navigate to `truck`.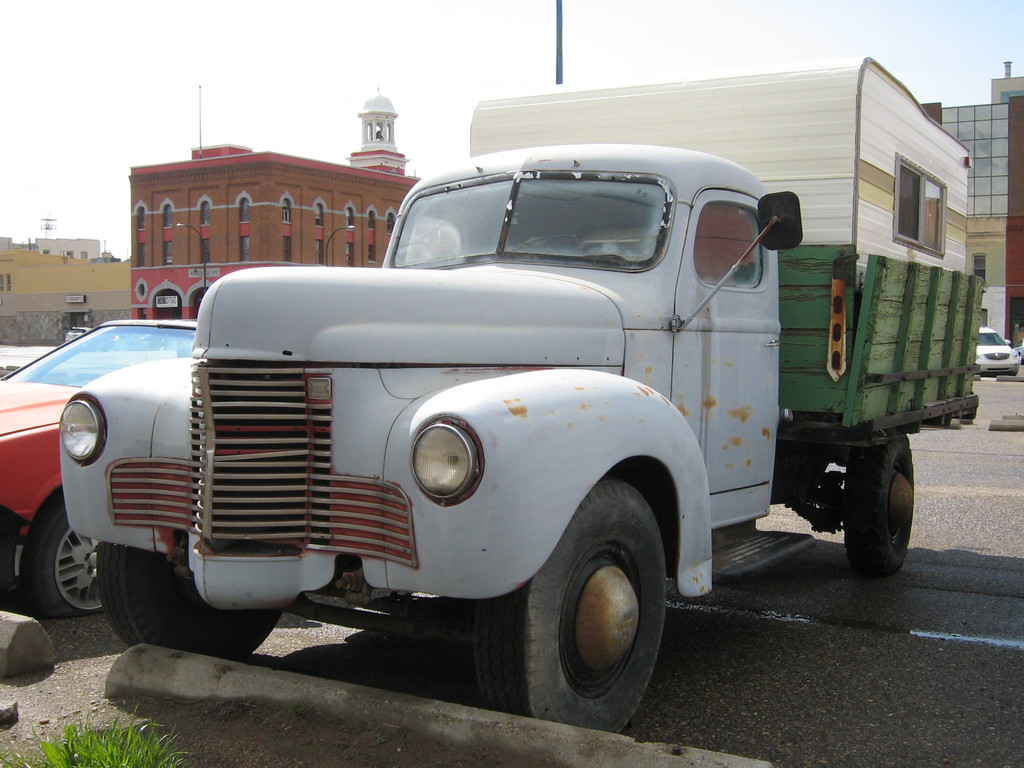
Navigation target: locate(70, 124, 982, 709).
